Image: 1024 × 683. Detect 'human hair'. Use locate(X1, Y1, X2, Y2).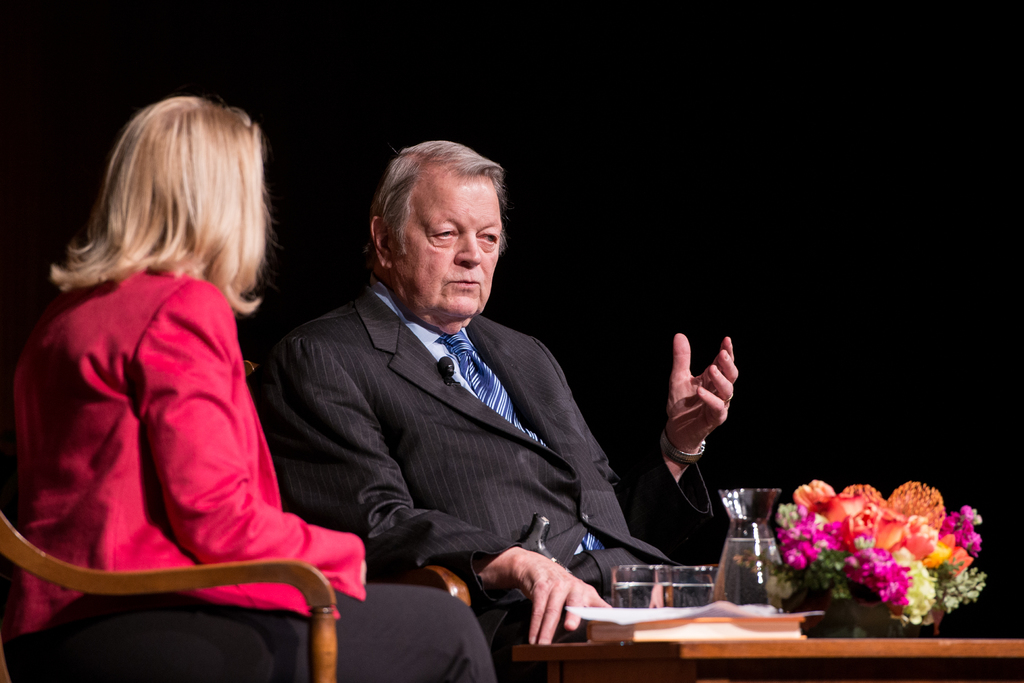
locate(58, 96, 284, 359).
